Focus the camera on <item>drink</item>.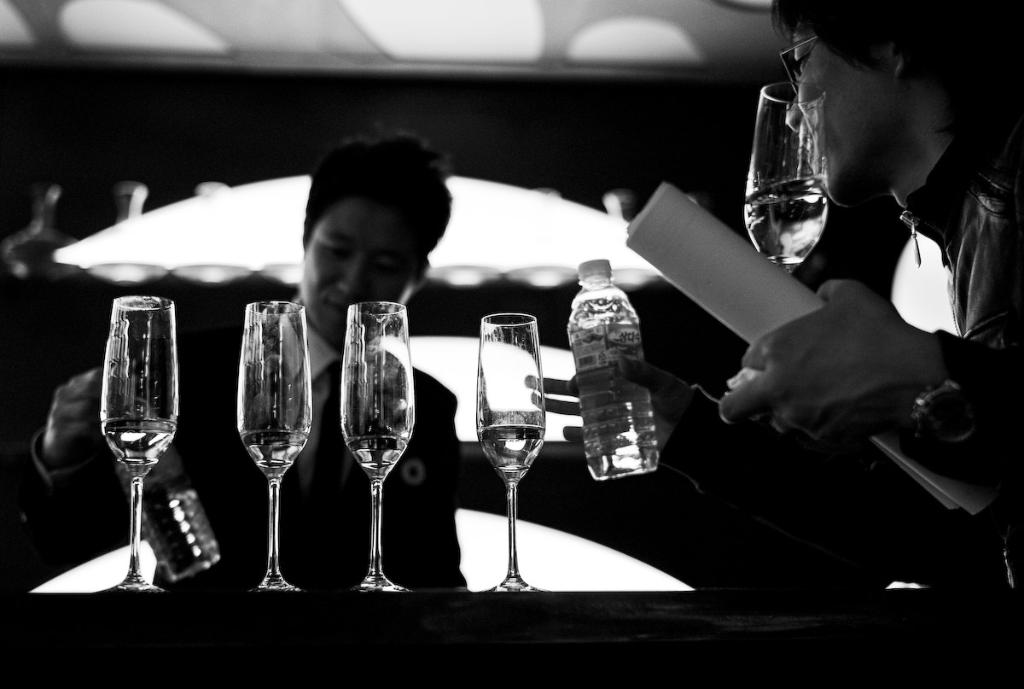
Focus region: detection(743, 178, 829, 273).
